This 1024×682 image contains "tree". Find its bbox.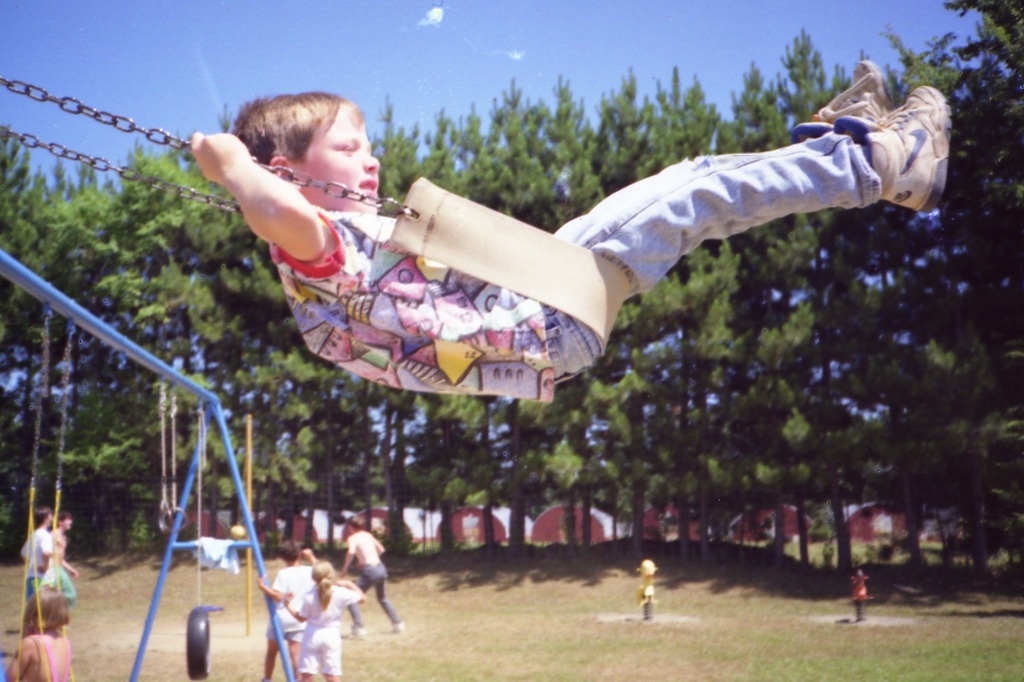
l=0, t=127, r=31, b=197.
